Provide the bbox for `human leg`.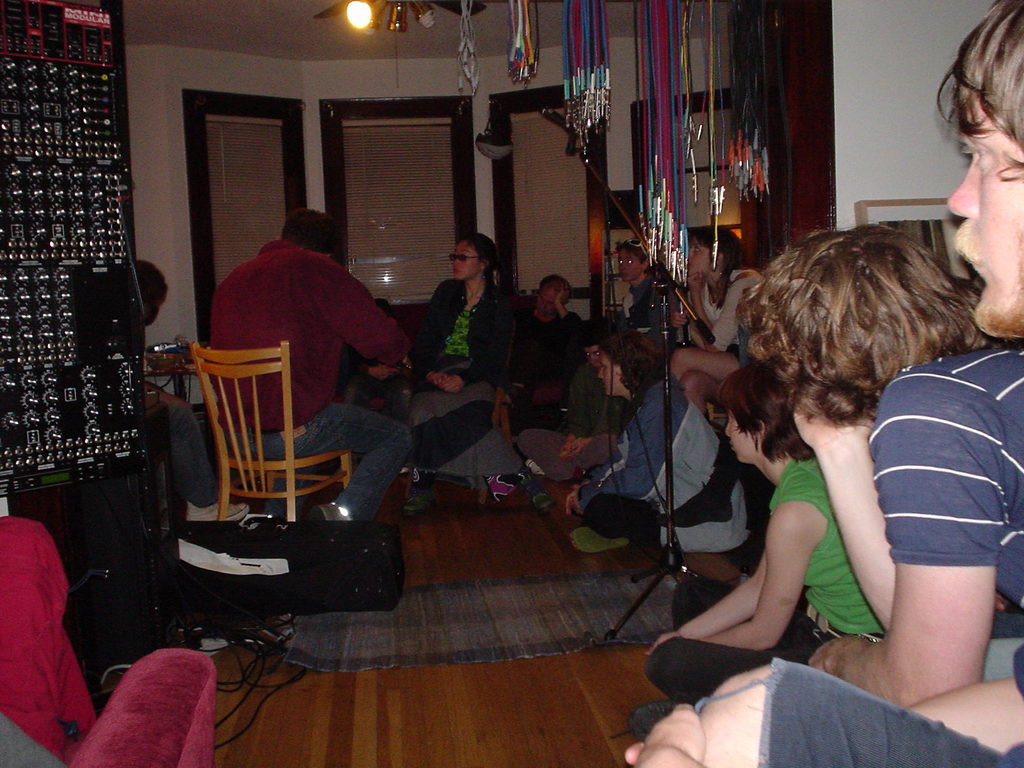
x1=357 y1=373 x2=415 y2=419.
